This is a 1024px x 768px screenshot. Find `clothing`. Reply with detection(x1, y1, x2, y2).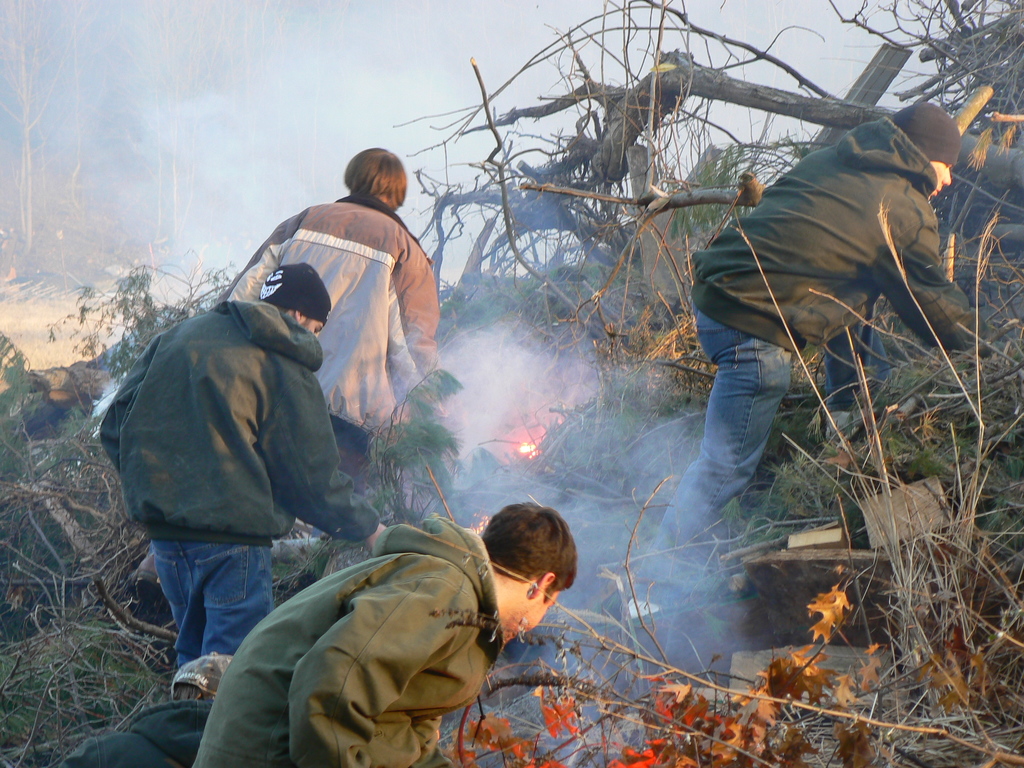
detection(95, 300, 337, 663).
